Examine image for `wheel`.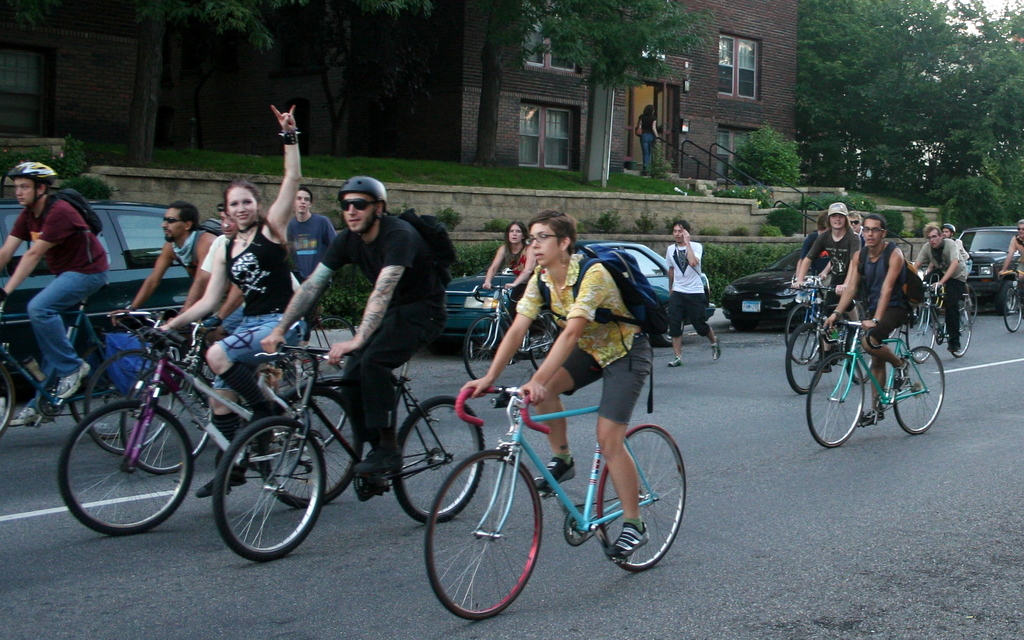
Examination result: {"left": 893, "top": 346, "right": 945, "bottom": 432}.
